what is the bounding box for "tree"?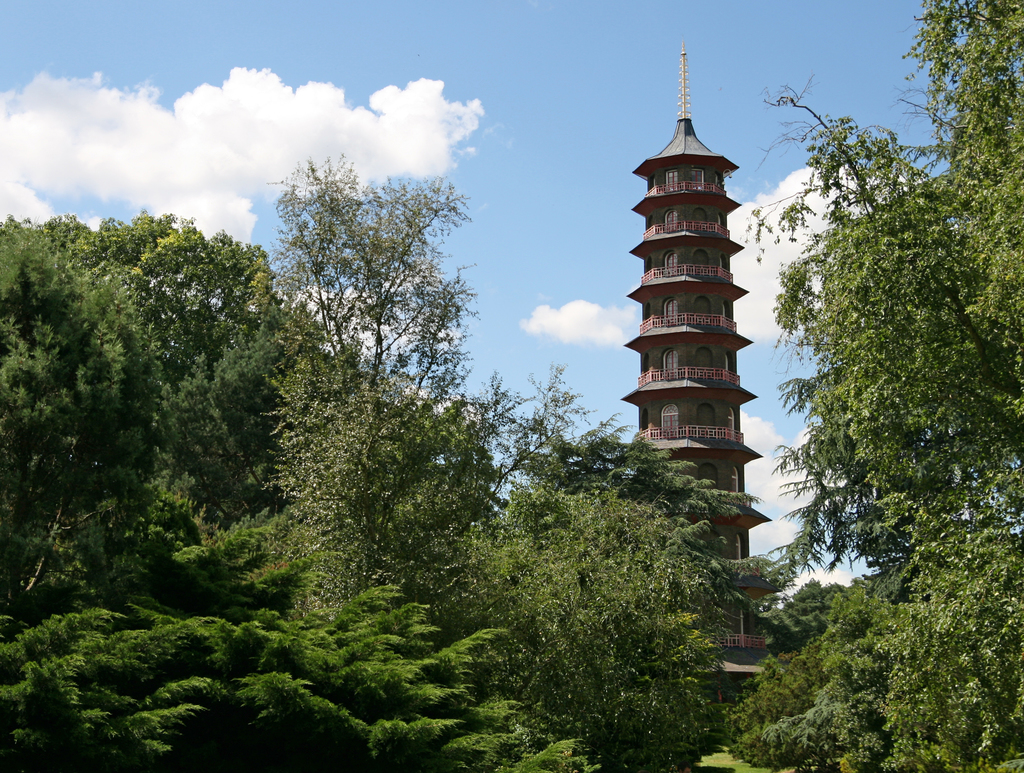
region(738, 0, 1023, 567).
